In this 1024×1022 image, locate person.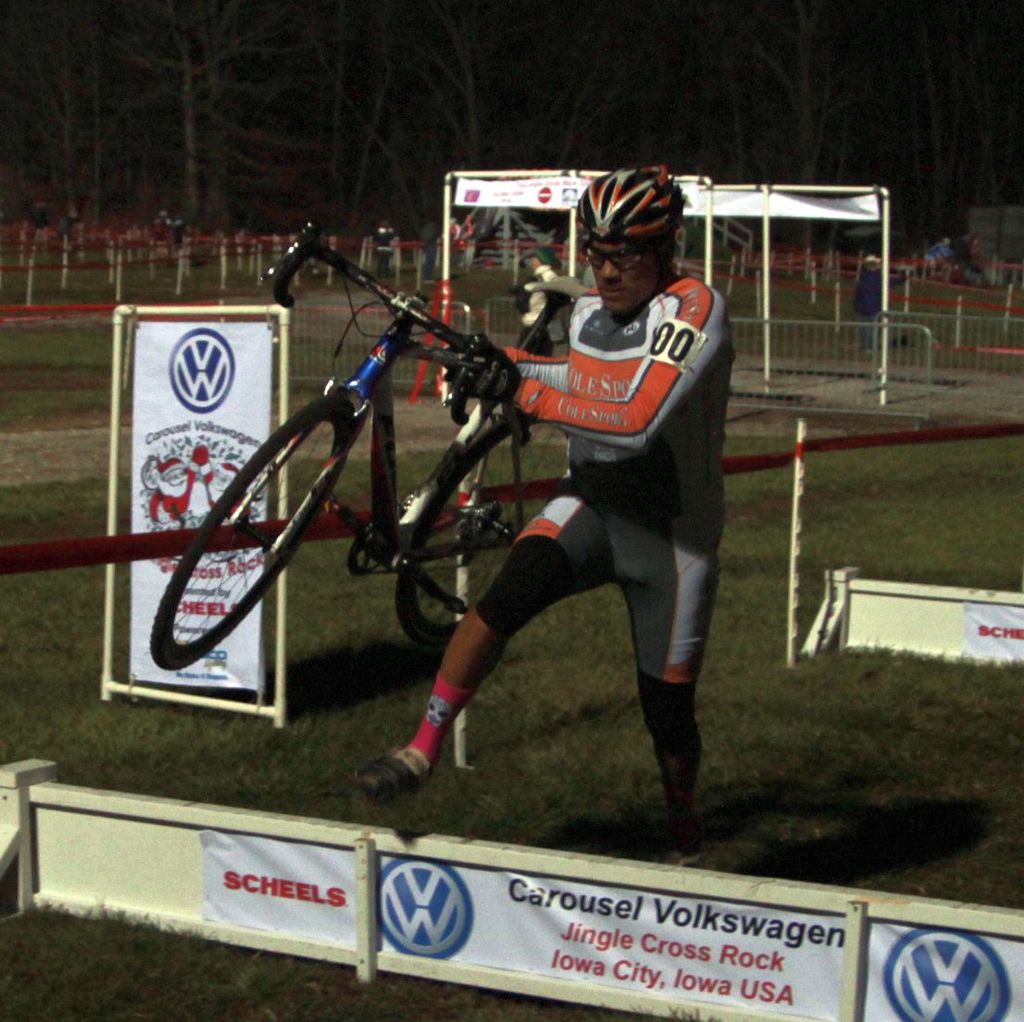
Bounding box: 922/237/956/265.
